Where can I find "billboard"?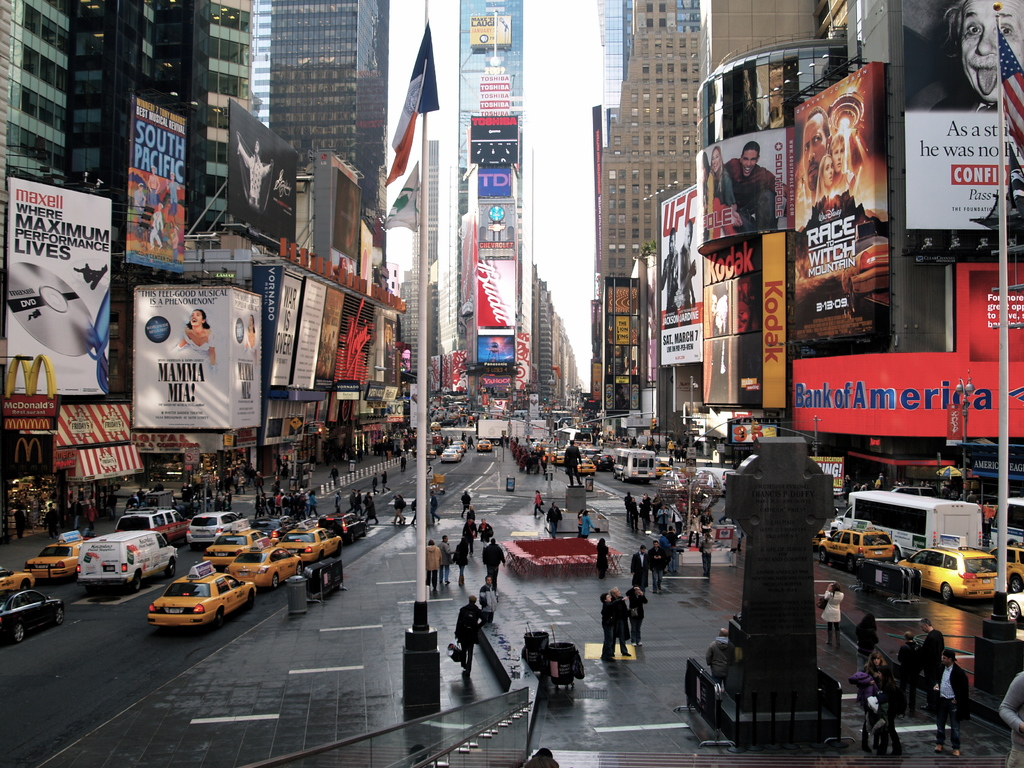
You can find it at 131 284 266 426.
